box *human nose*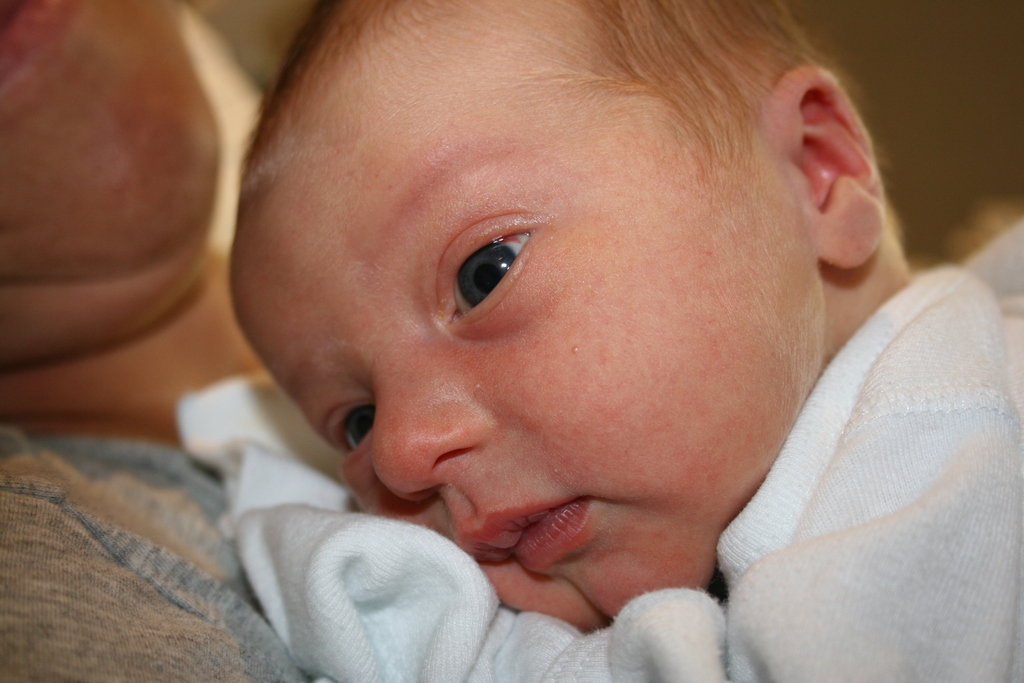
select_region(376, 358, 492, 500)
